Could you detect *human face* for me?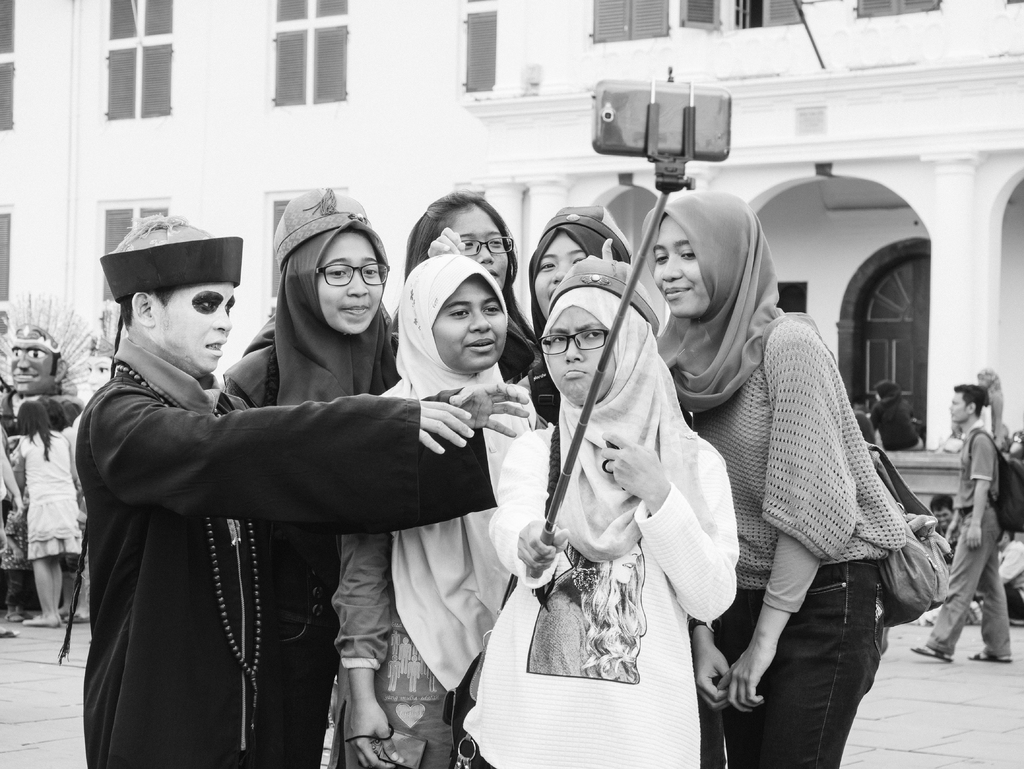
Detection result: 158 287 235 371.
